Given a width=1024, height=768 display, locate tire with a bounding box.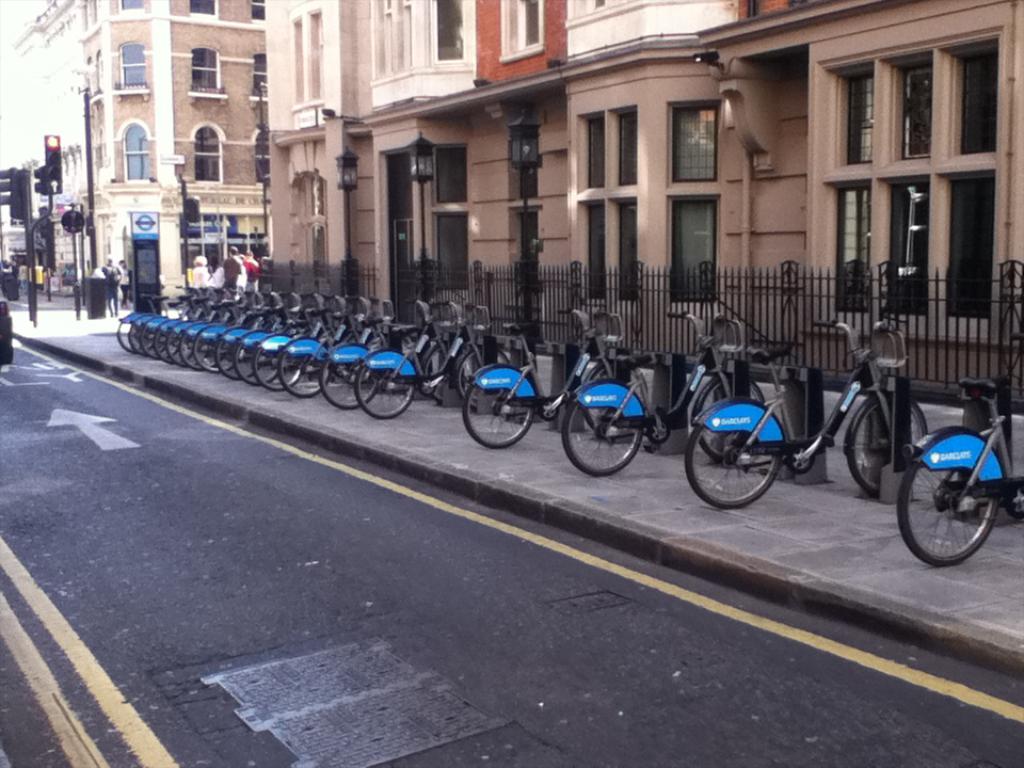
Located: (left=356, top=368, right=414, bottom=419).
